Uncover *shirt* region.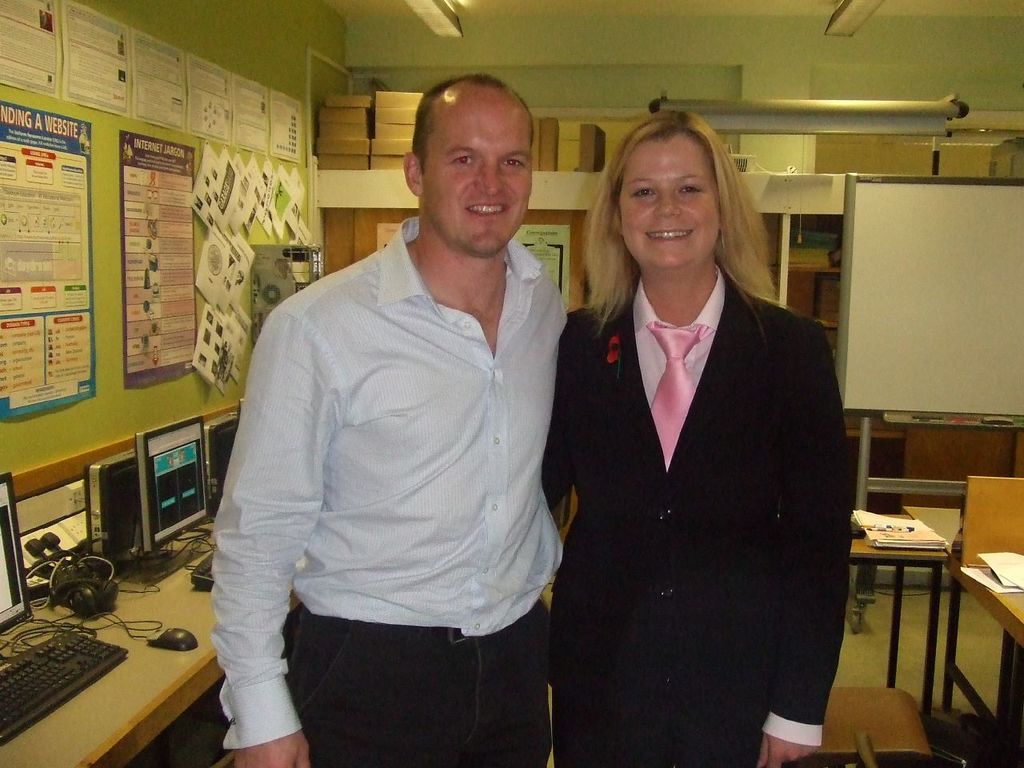
Uncovered: box=[206, 212, 568, 756].
